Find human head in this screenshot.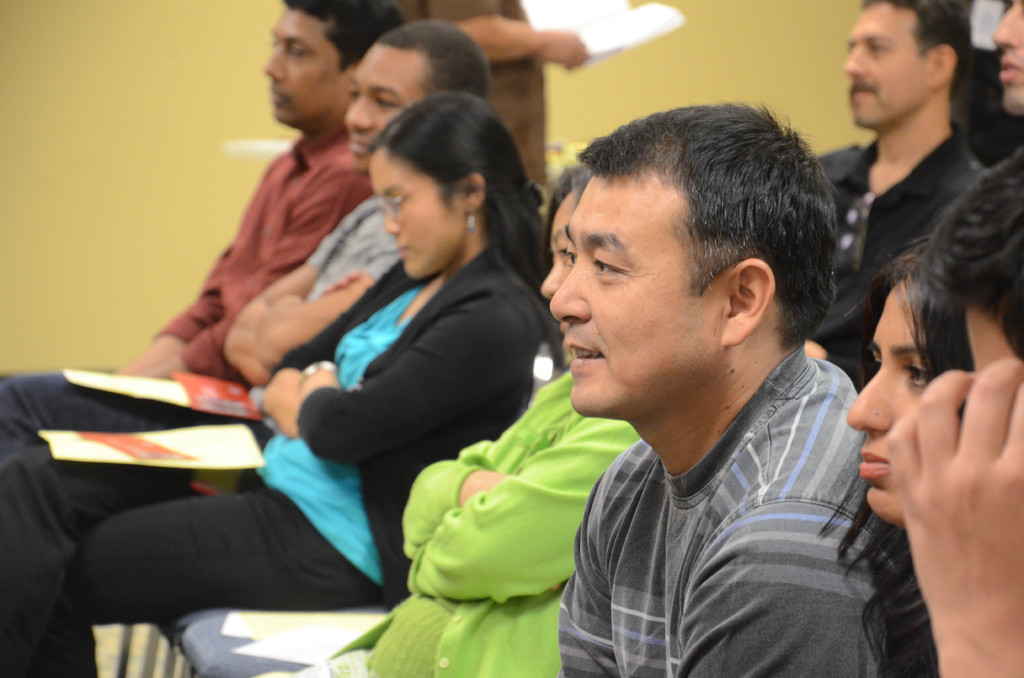
The bounding box for human head is <region>344, 17, 489, 174</region>.
